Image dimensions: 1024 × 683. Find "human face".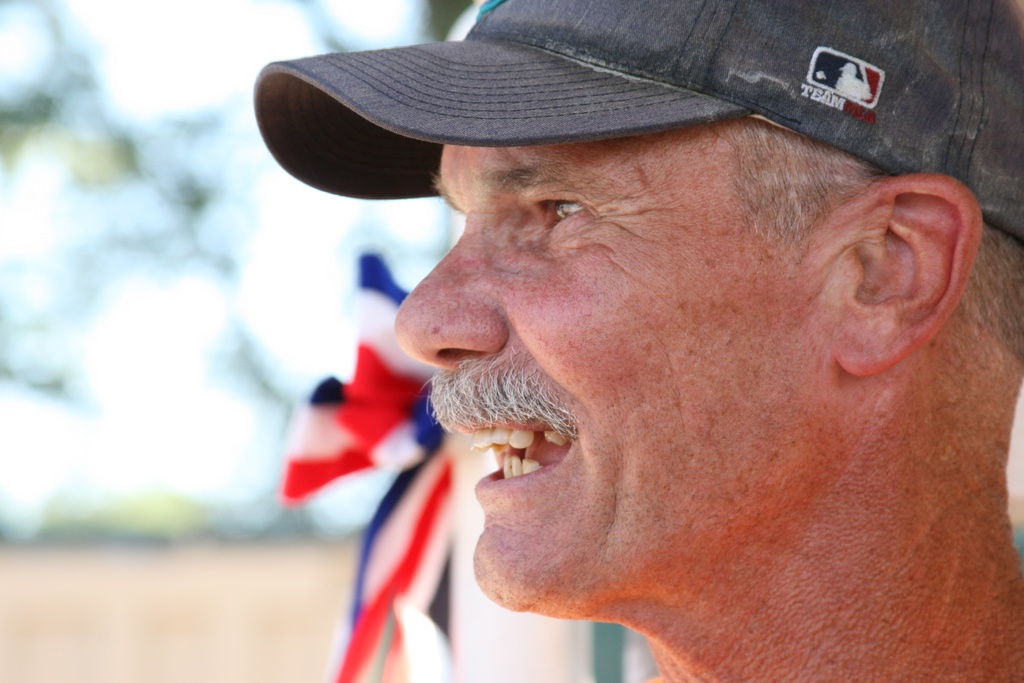
x1=395, y1=114, x2=816, y2=620.
